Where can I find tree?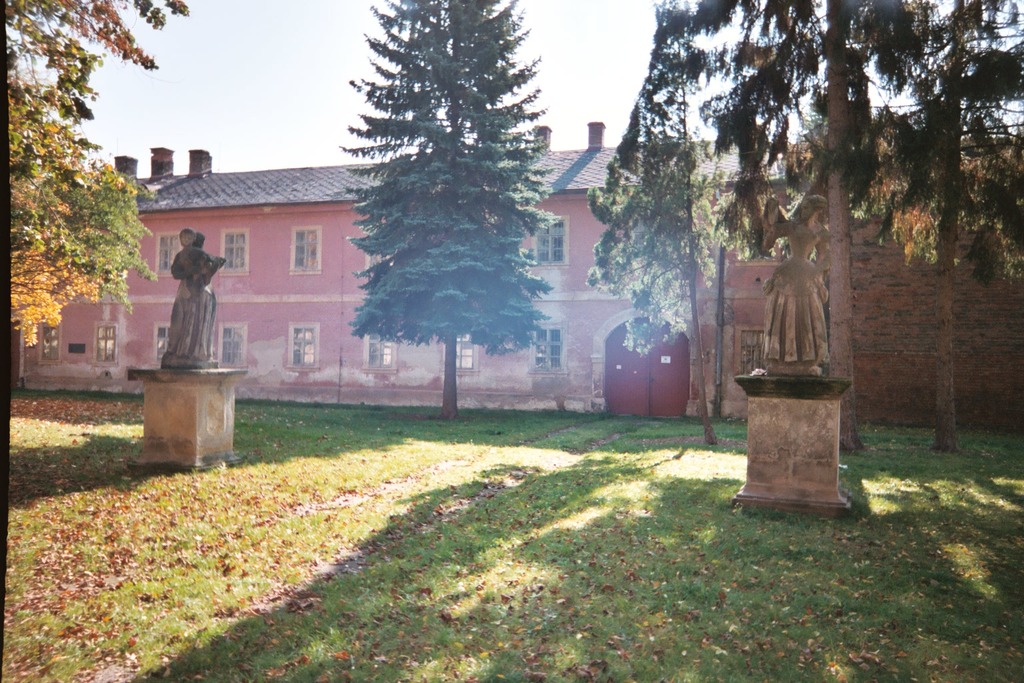
You can find it at select_region(333, 0, 566, 420).
